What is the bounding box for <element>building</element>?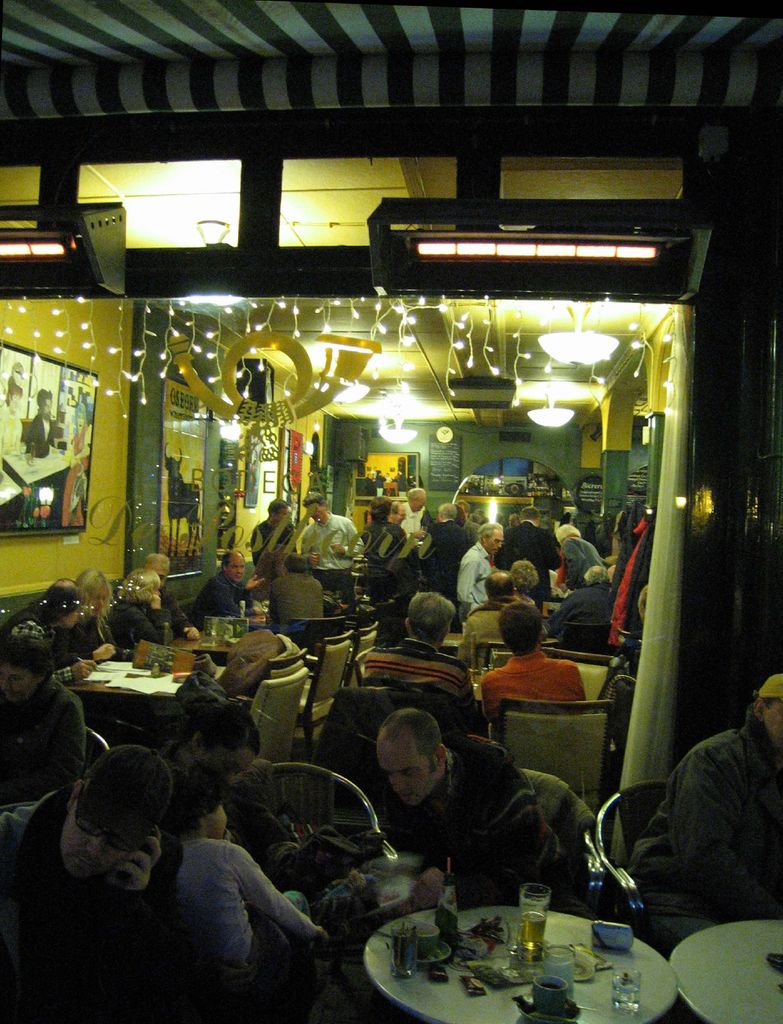
x1=0, y1=0, x2=782, y2=1023.
